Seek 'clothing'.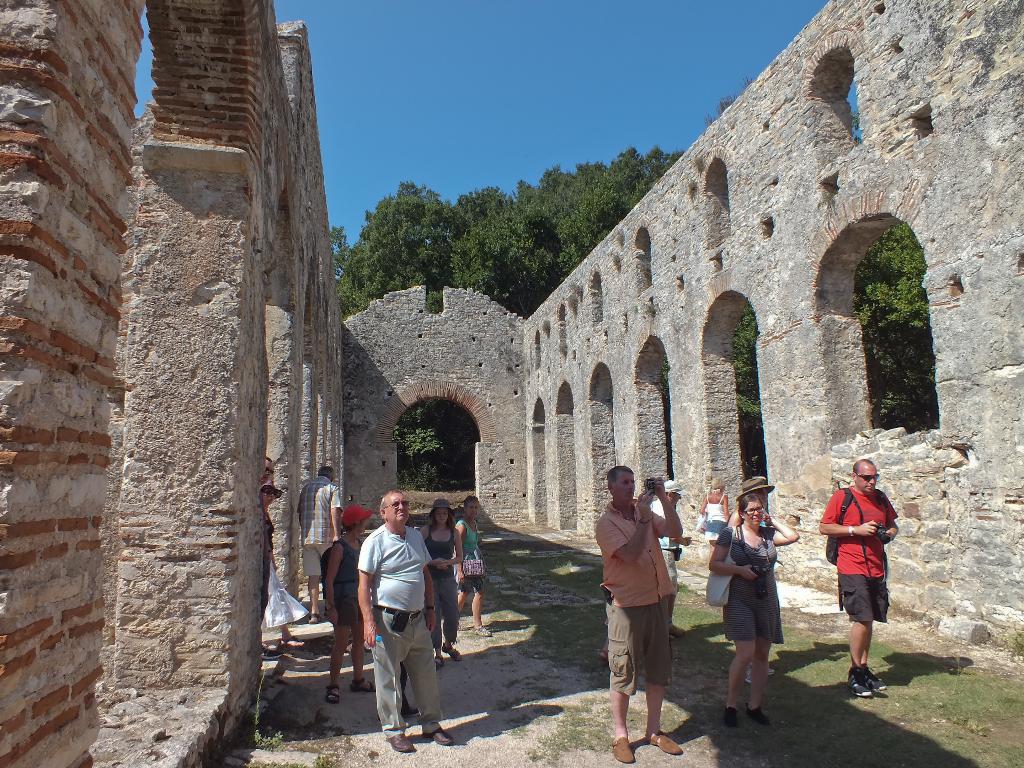
box=[424, 520, 458, 646].
